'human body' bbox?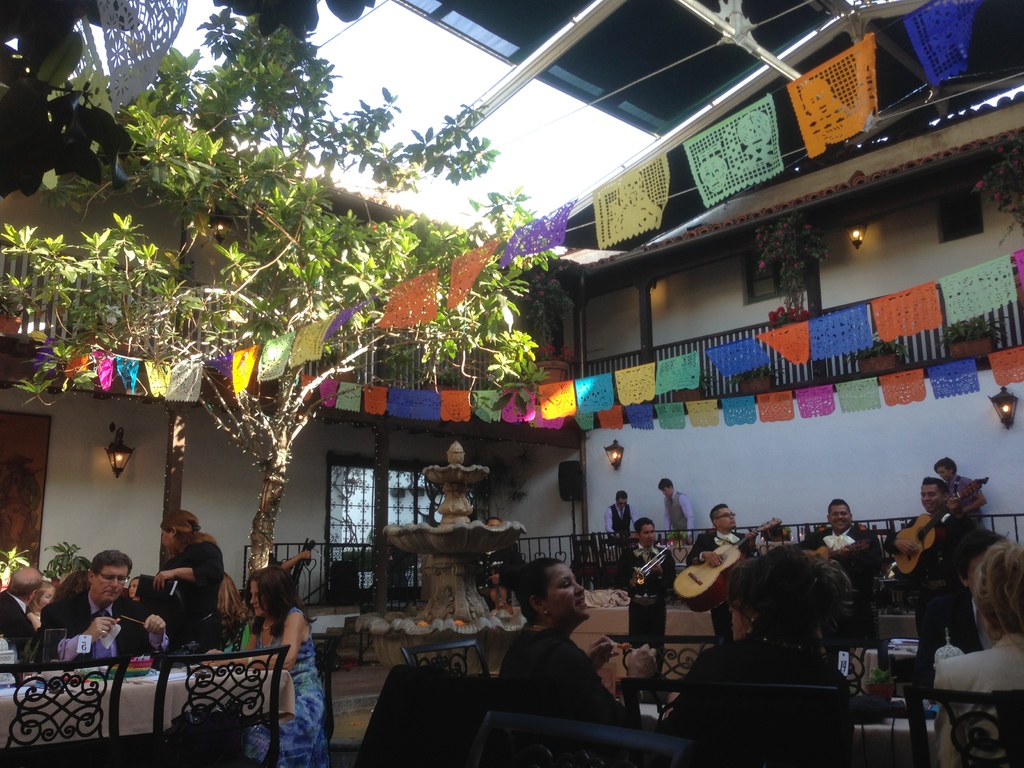
pyautogui.locateOnScreen(684, 504, 752, 648)
